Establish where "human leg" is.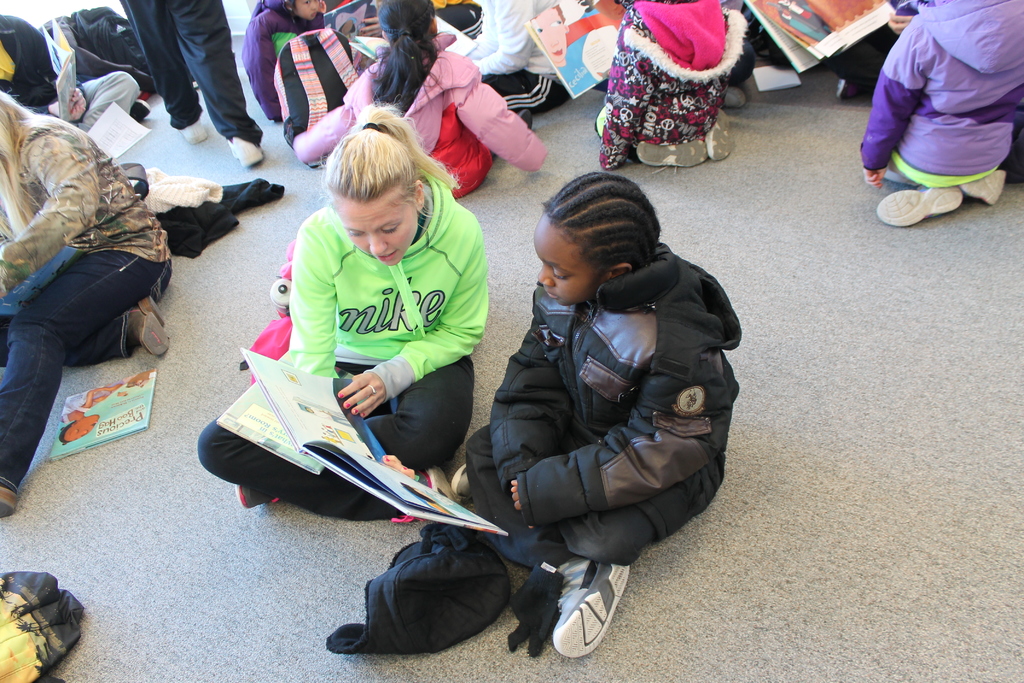
Established at box=[477, 431, 634, 661].
